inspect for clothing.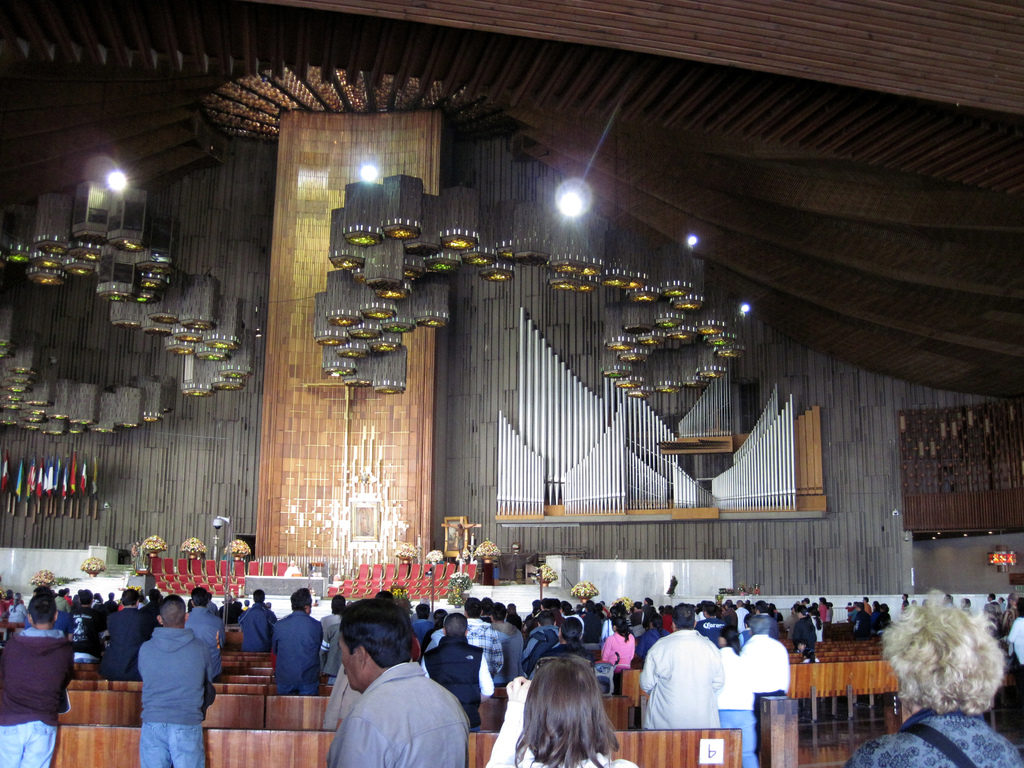
Inspection: x1=631, y1=630, x2=728, y2=730.
